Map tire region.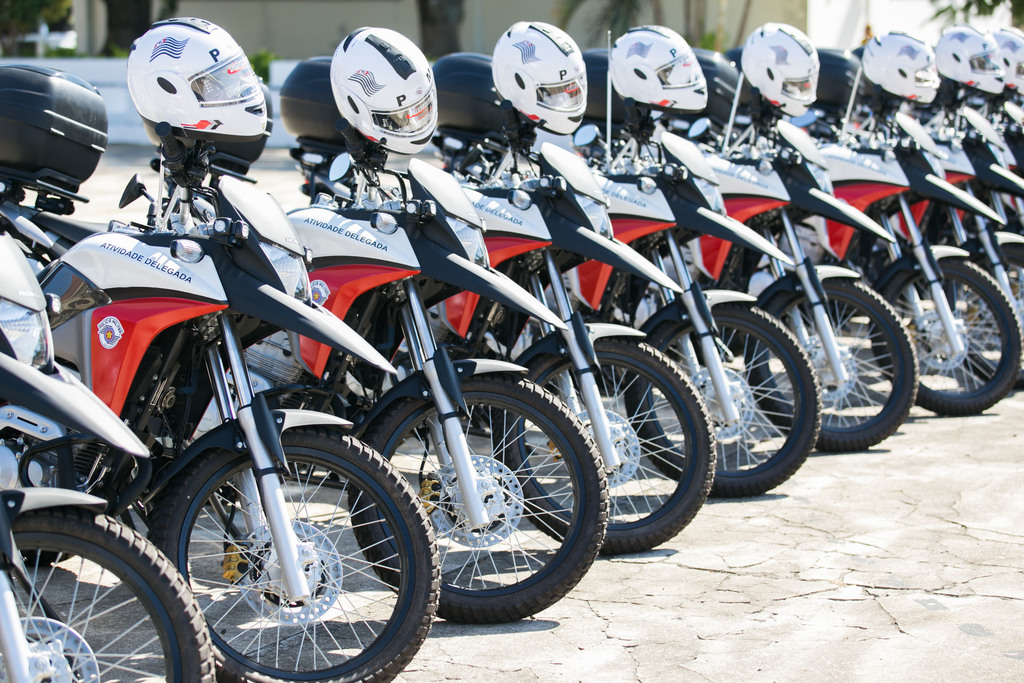
Mapped to [493,335,713,557].
